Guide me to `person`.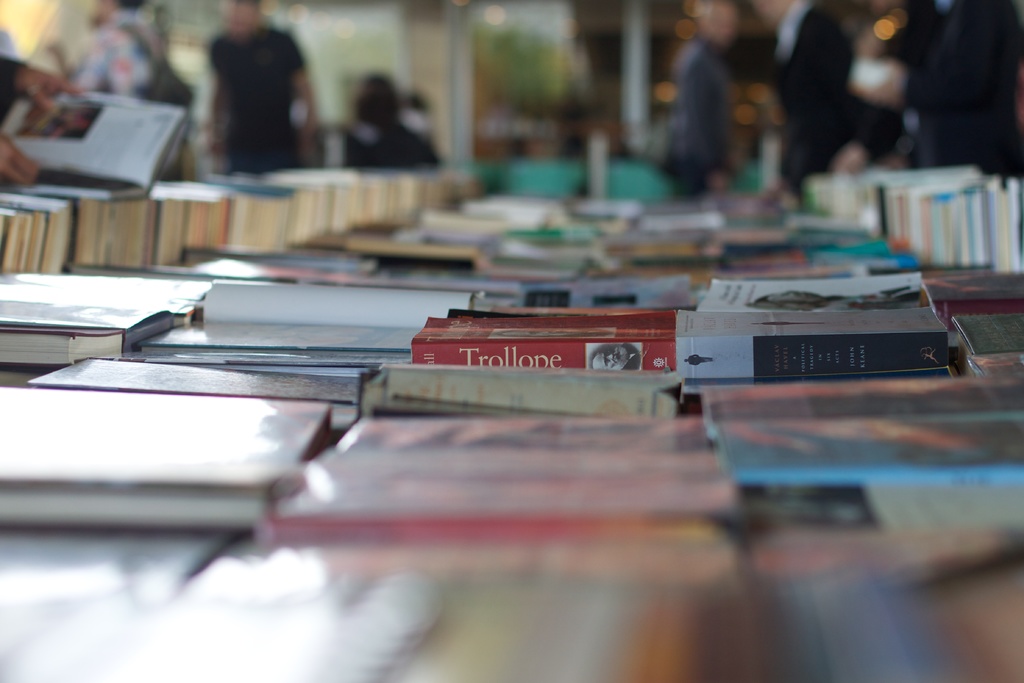
Guidance: left=735, top=0, right=851, bottom=194.
